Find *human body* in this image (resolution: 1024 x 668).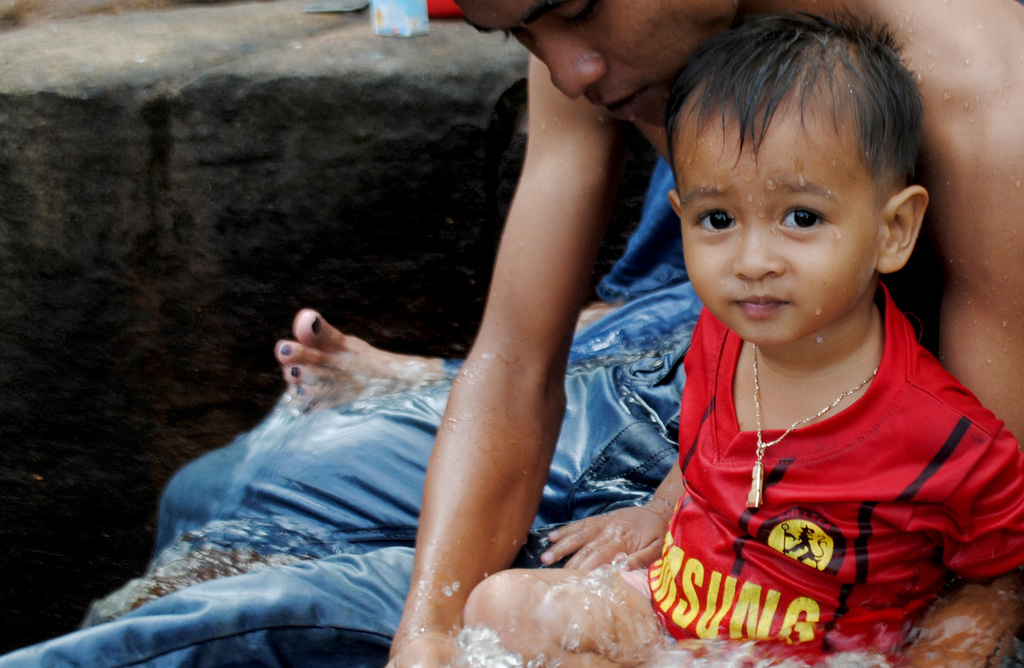
(x1=385, y1=0, x2=1023, y2=667).
